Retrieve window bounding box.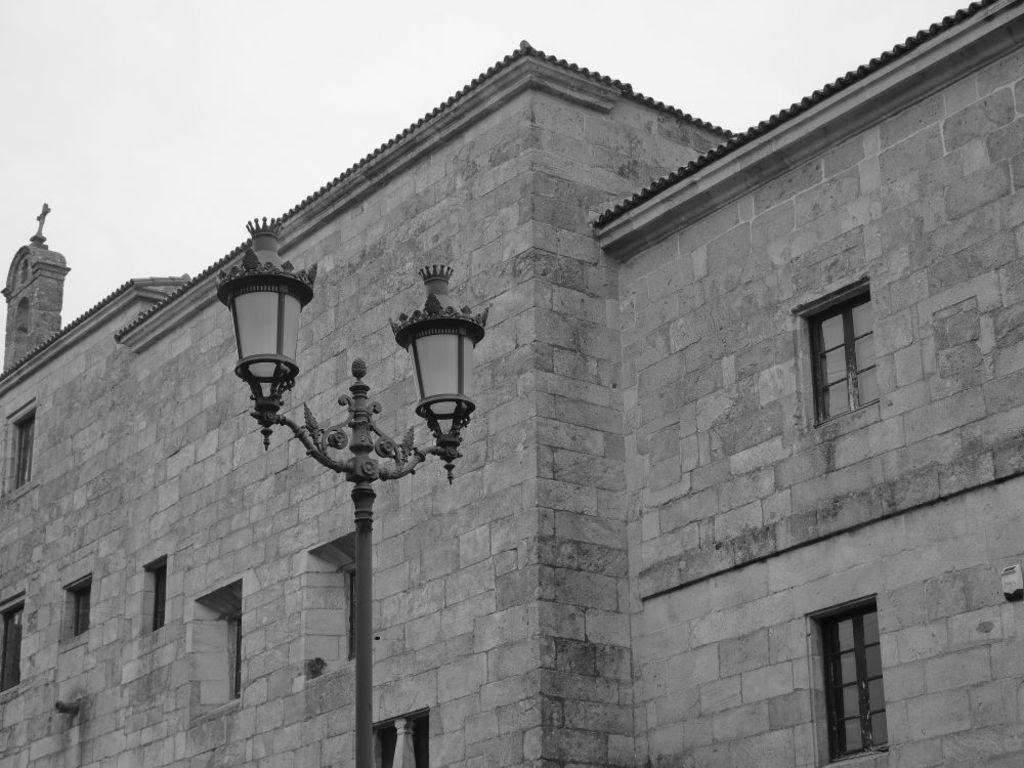
Bounding box: select_region(145, 554, 176, 630).
